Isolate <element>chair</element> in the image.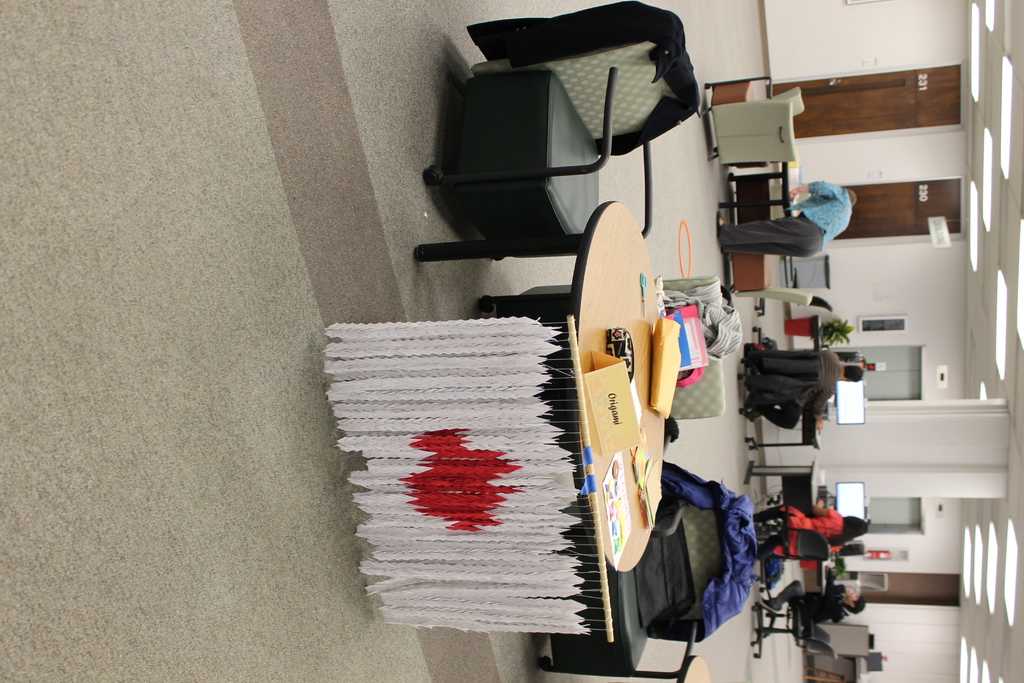
Isolated region: <box>413,15,732,288</box>.
